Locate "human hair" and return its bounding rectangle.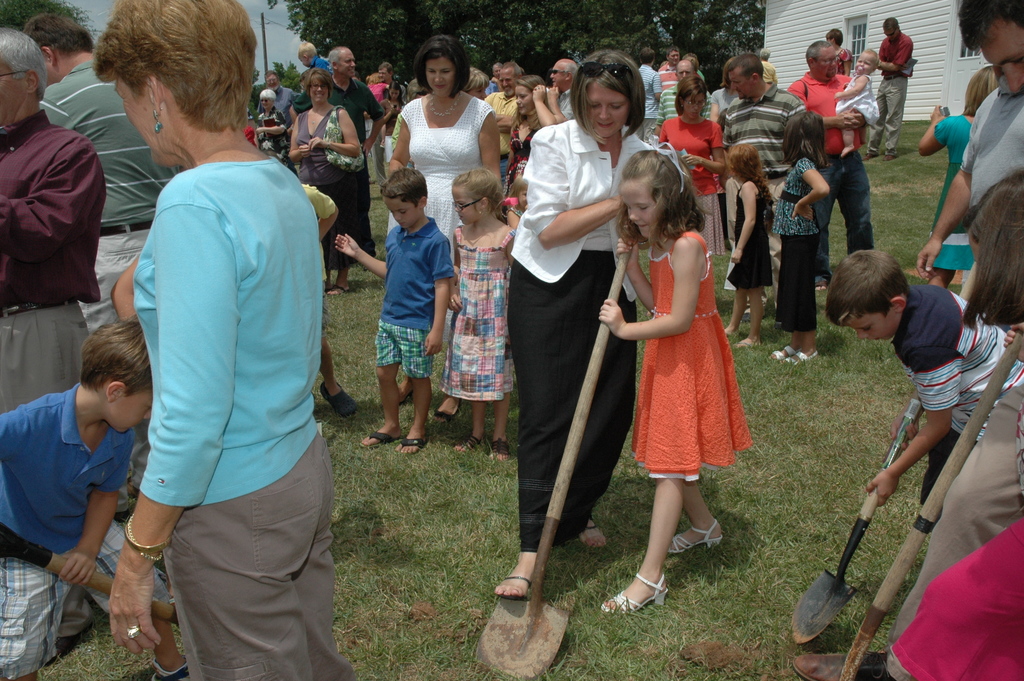
{"left": 514, "top": 74, "right": 543, "bottom": 92}.
